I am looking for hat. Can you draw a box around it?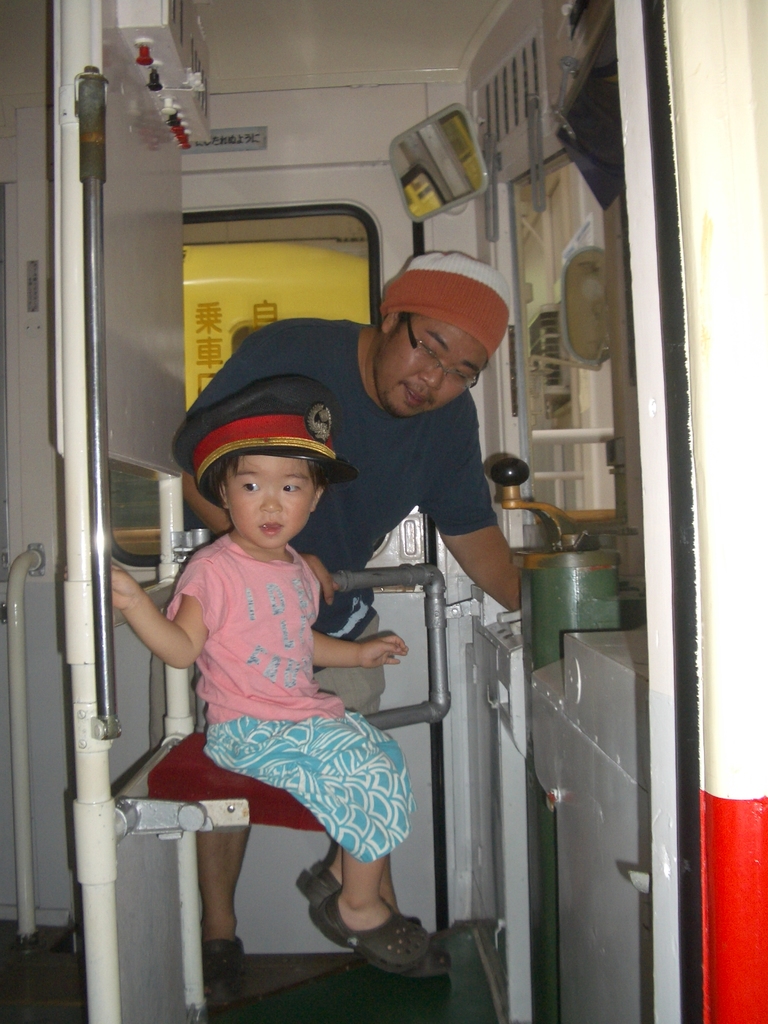
Sure, the bounding box is rect(168, 376, 351, 508).
